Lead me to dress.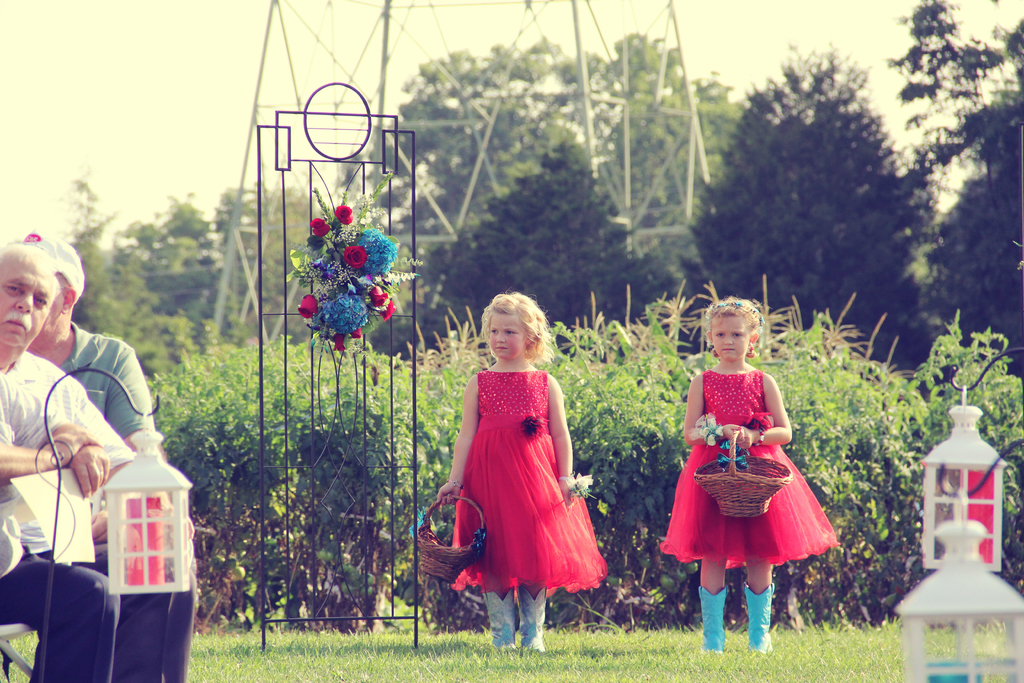
Lead to [left=451, top=366, right=607, bottom=595].
